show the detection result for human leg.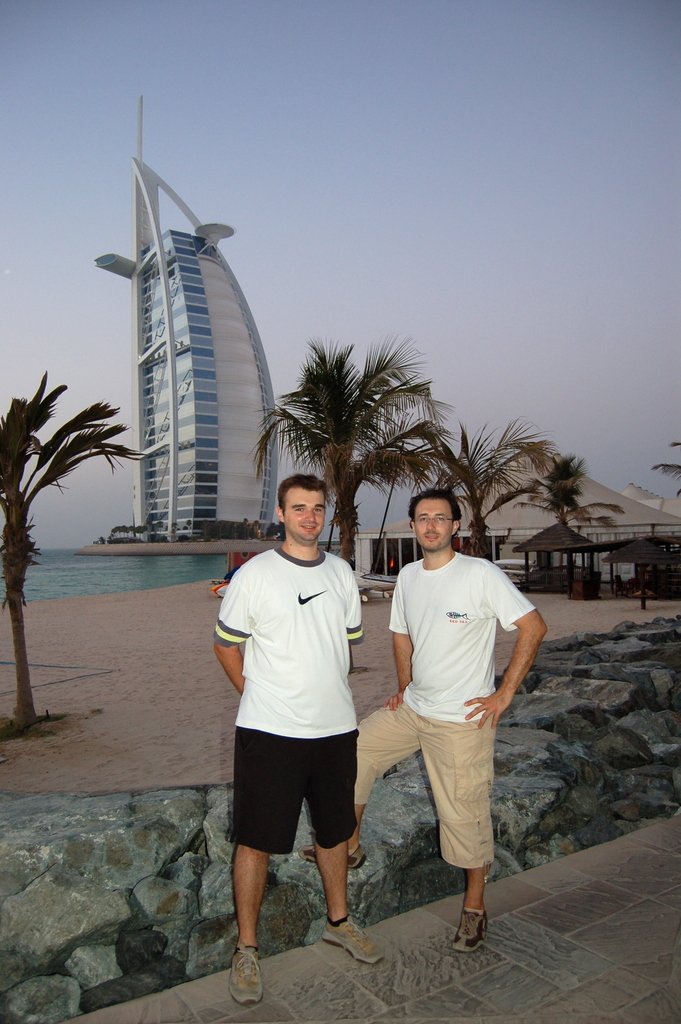
locate(224, 731, 271, 1007).
